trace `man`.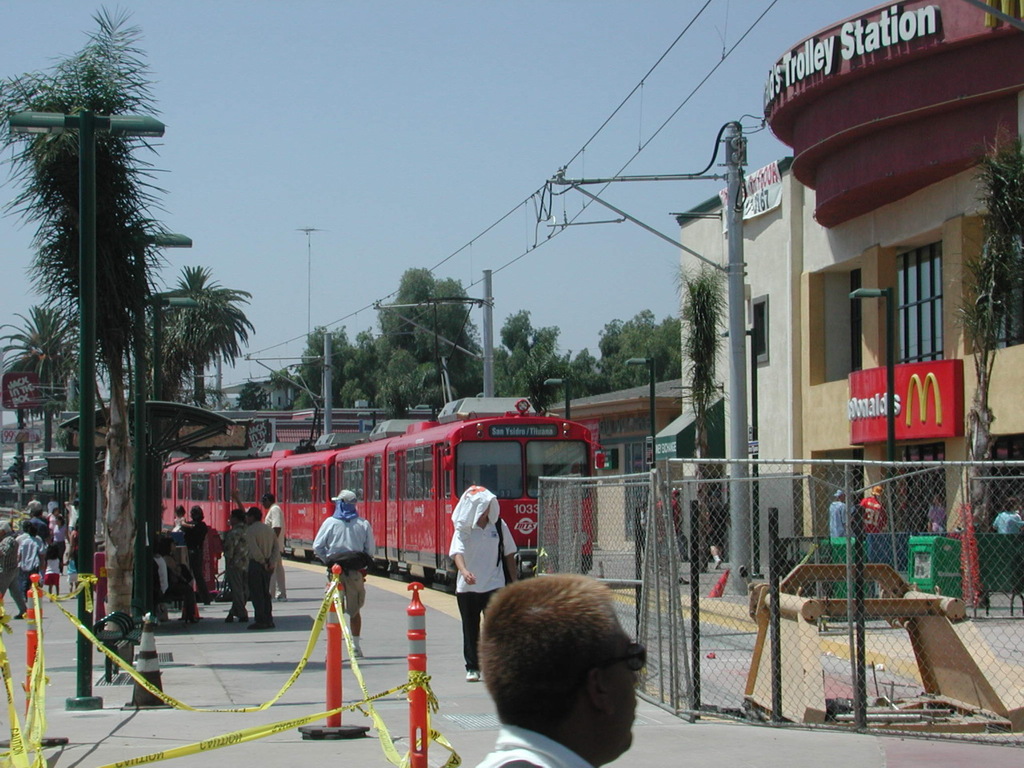
Traced to pyautogui.locateOnScreen(24, 494, 42, 509).
